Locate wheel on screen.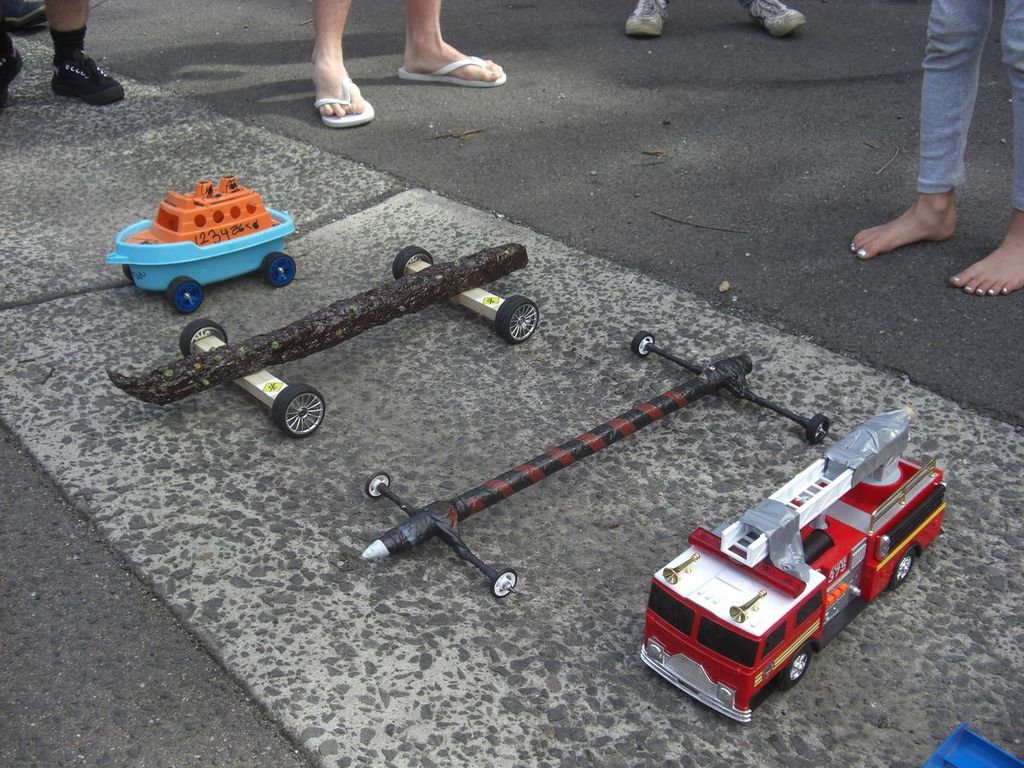
On screen at (left=258, top=251, right=298, bottom=288).
